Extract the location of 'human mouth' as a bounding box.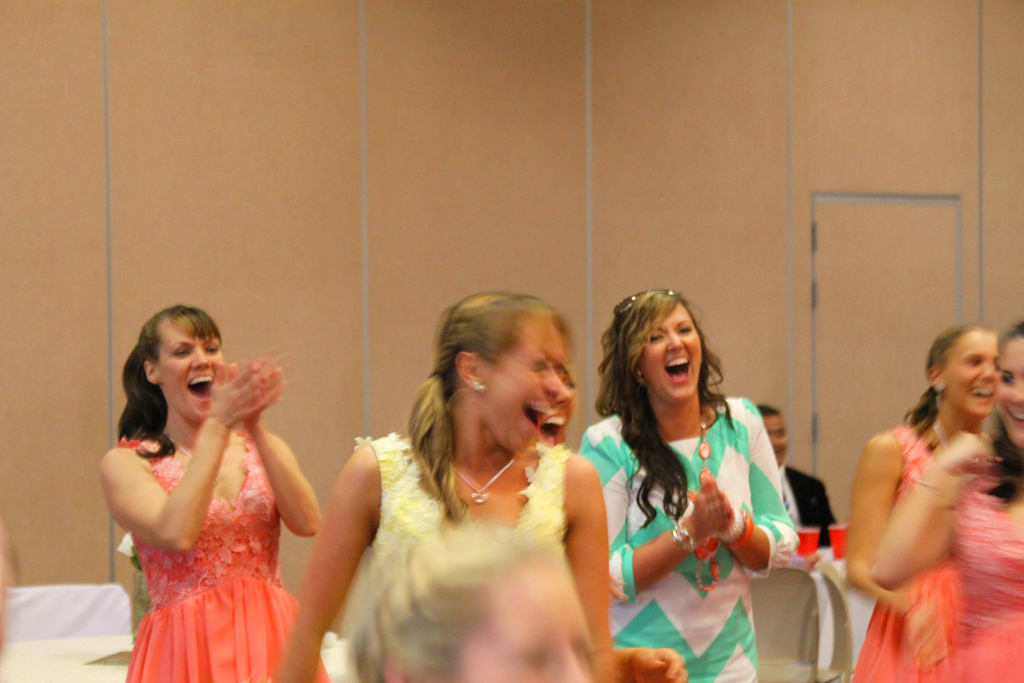
bbox=[999, 404, 1023, 431].
